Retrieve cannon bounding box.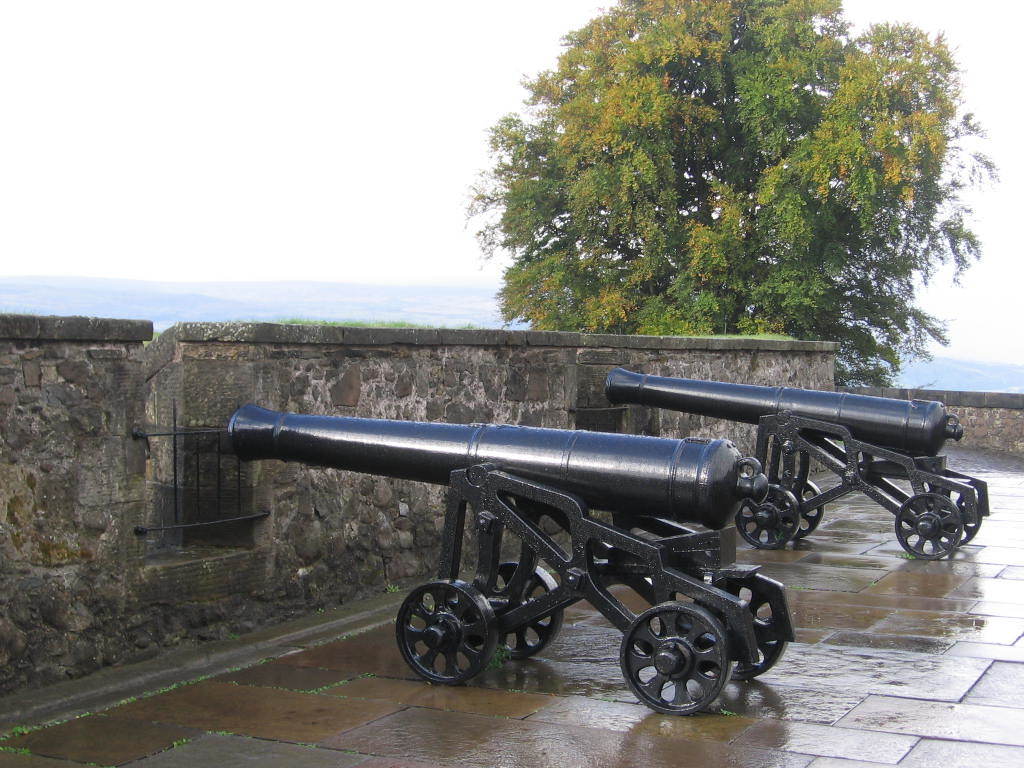
Bounding box: 602 364 990 559.
